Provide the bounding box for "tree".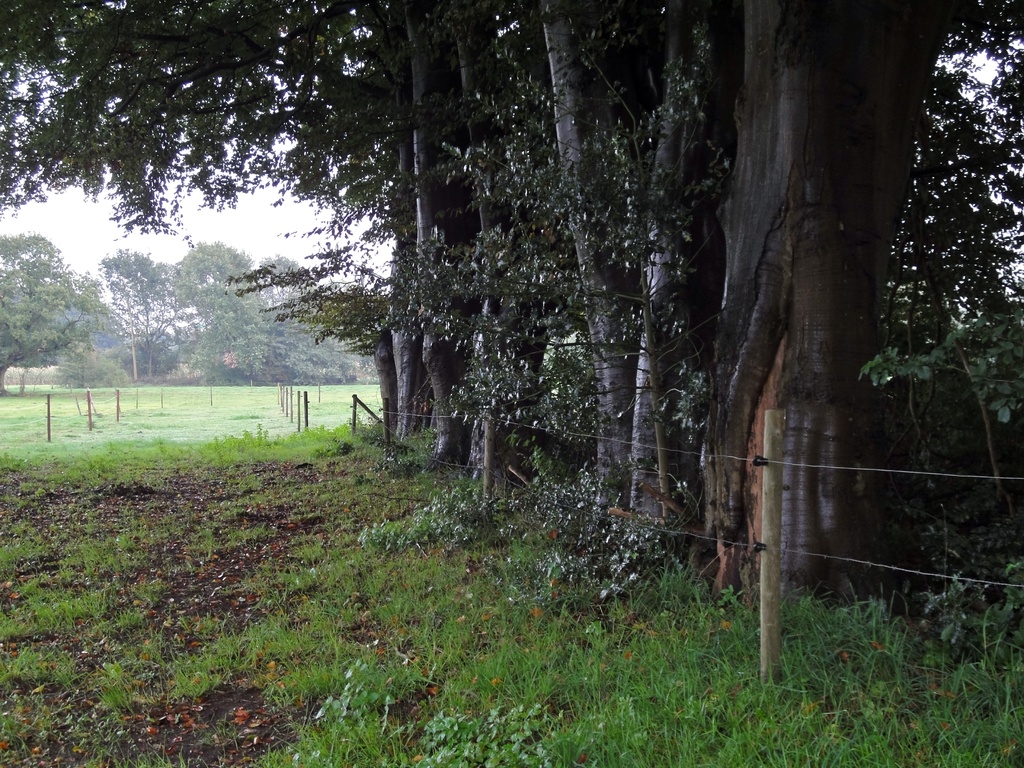
[88,248,186,380].
